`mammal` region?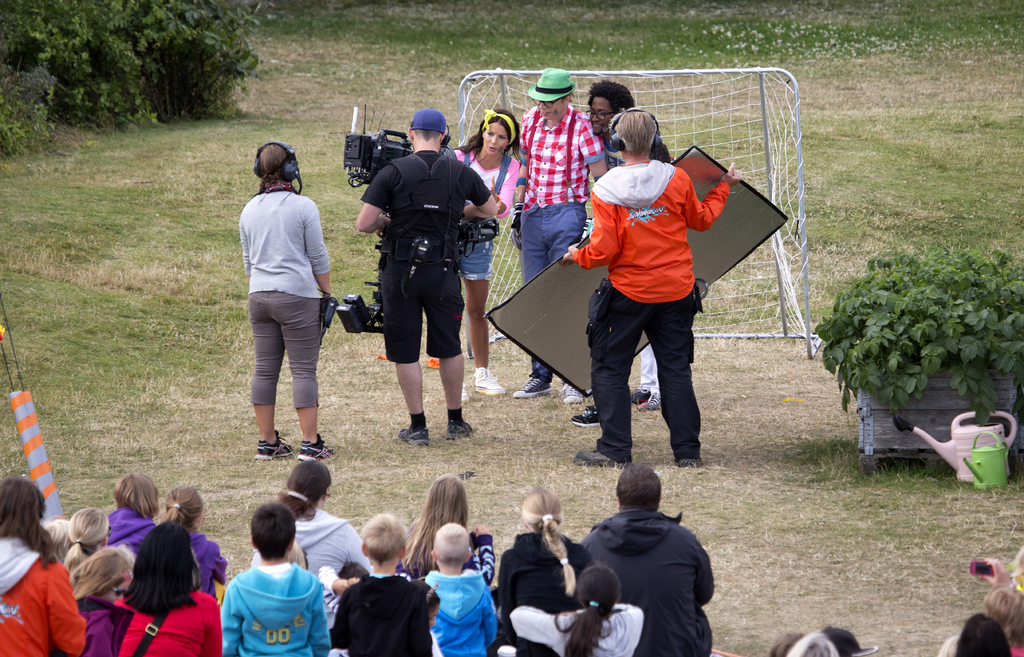
<bbox>573, 81, 650, 408</bbox>
